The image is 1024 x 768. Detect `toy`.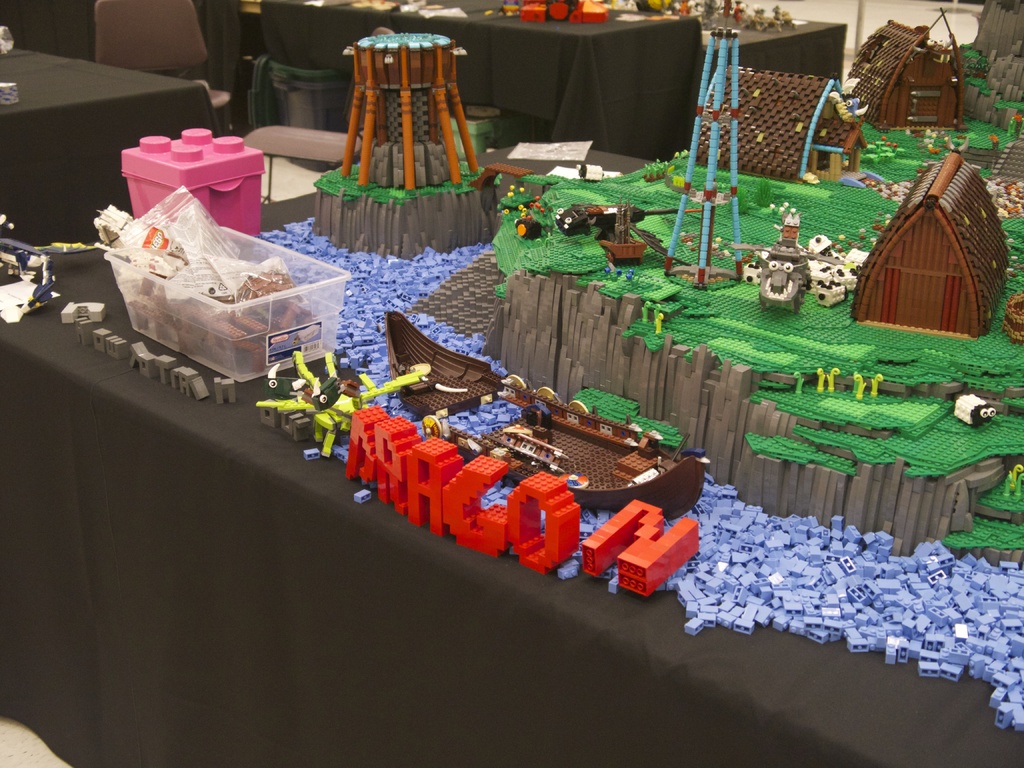
Detection: detection(0, 82, 19, 103).
